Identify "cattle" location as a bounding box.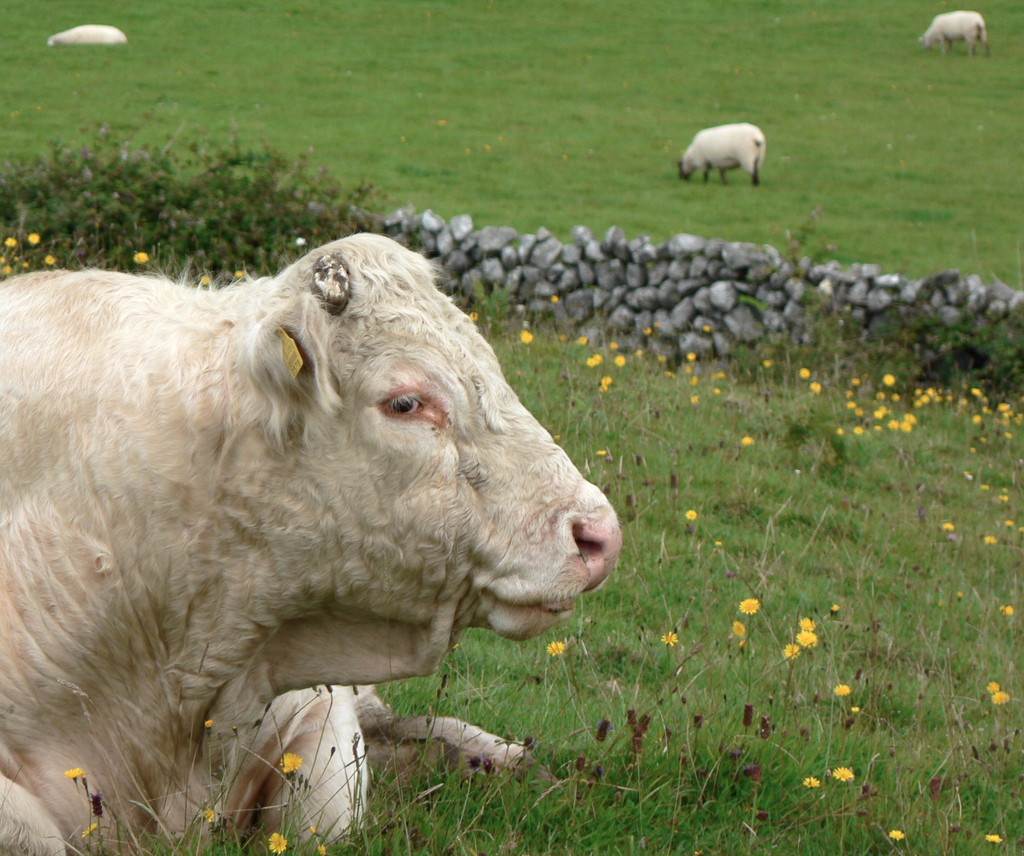
region(47, 21, 126, 46).
